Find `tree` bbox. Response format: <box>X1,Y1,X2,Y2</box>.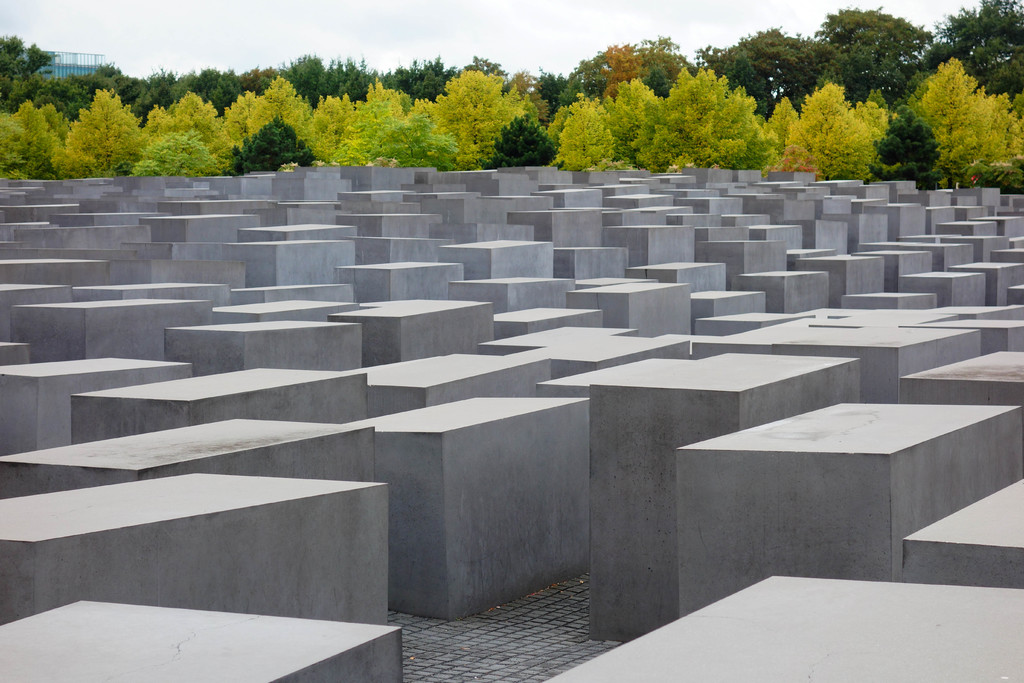
<box>239,121,315,170</box>.
